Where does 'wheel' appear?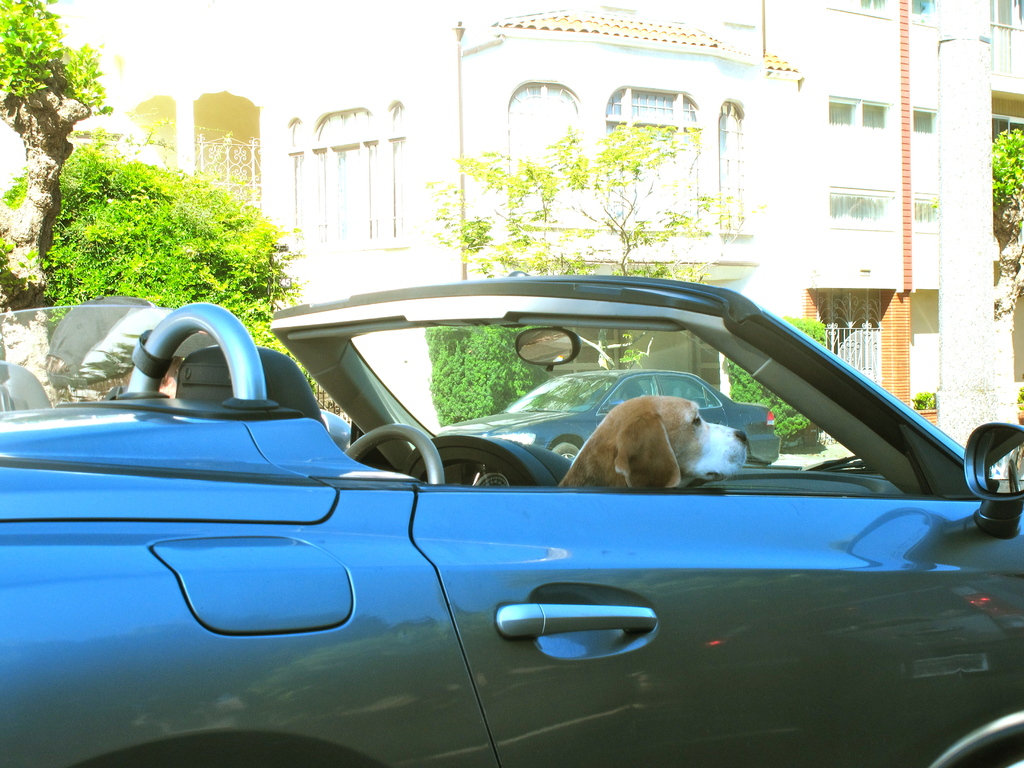
Appears at (555,439,578,474).
